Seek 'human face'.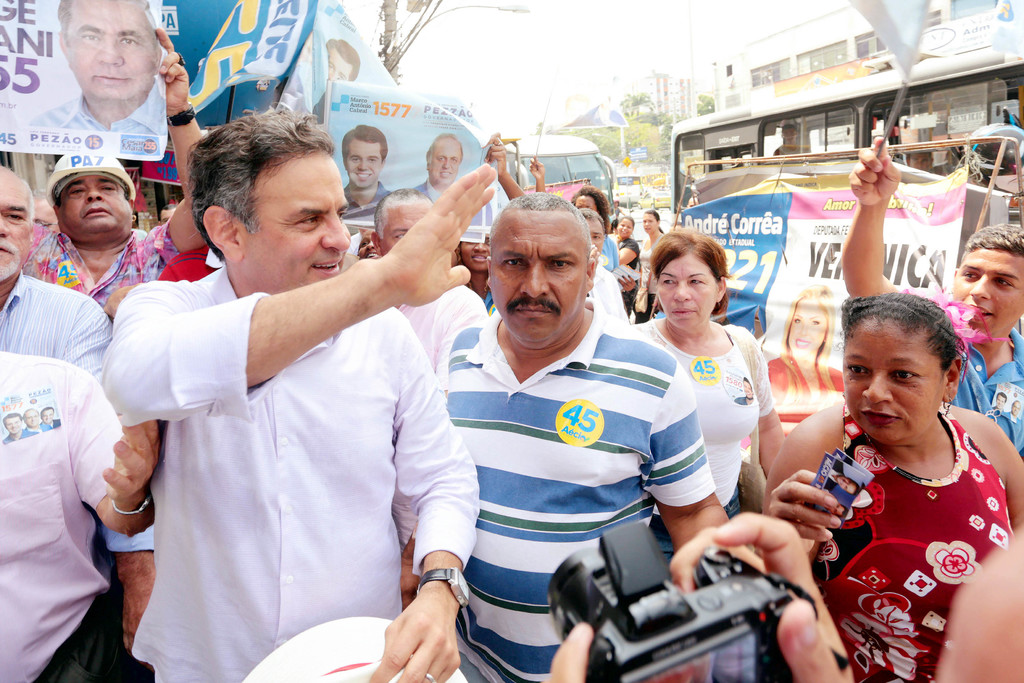
{"x1": 782, "y1": 293, "x2": 824, "y2": 349}.
